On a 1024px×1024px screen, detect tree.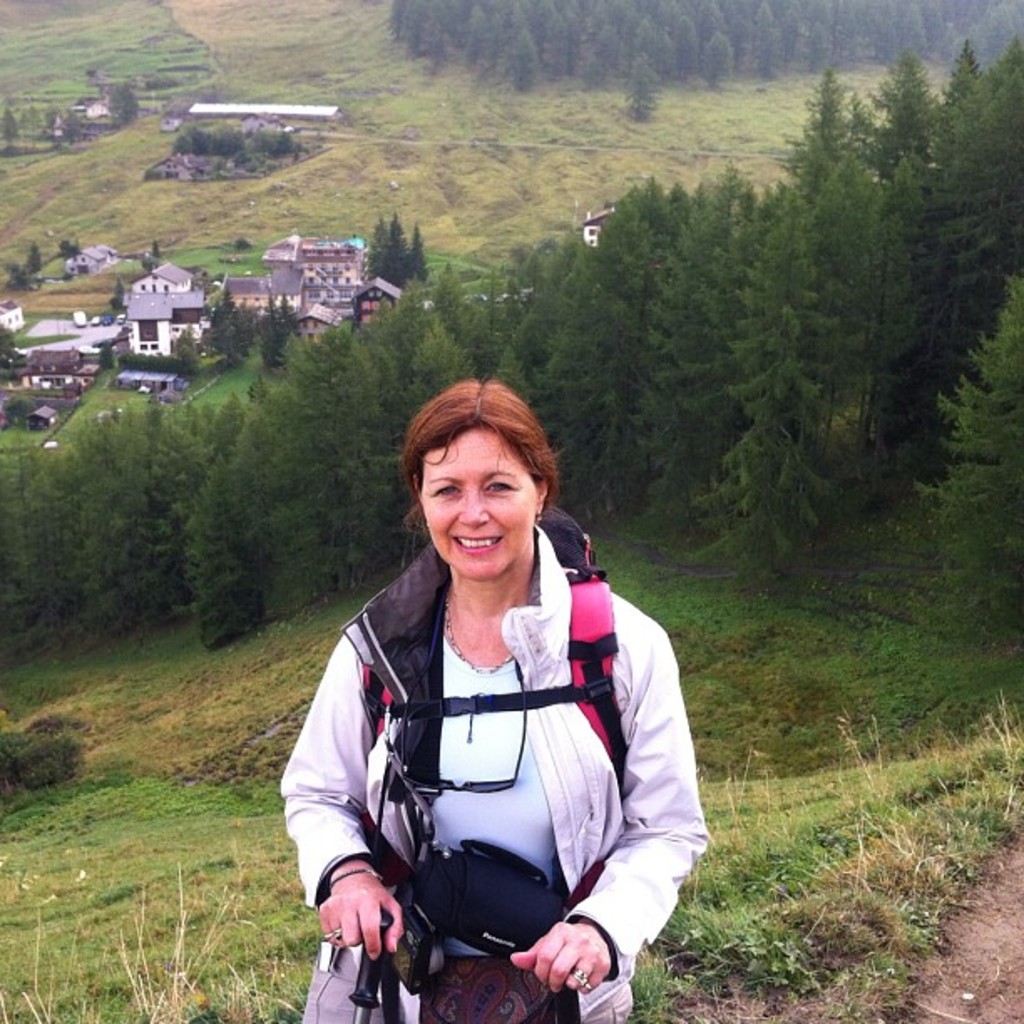
box=[666, 8, 701, 49].
